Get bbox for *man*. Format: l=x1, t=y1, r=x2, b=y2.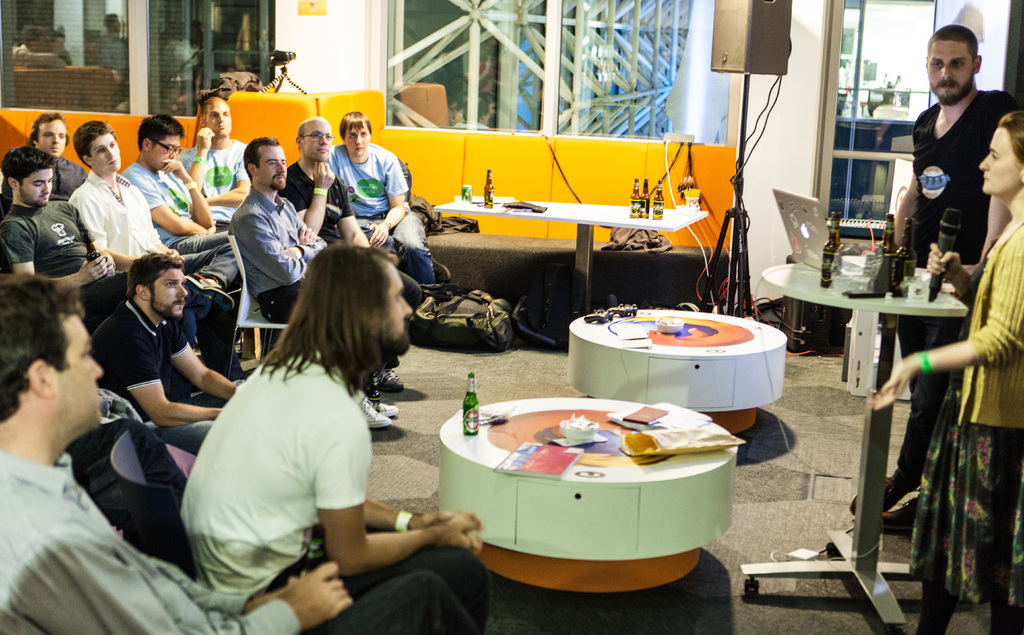
l=278, t=121, r=424, b=393.
